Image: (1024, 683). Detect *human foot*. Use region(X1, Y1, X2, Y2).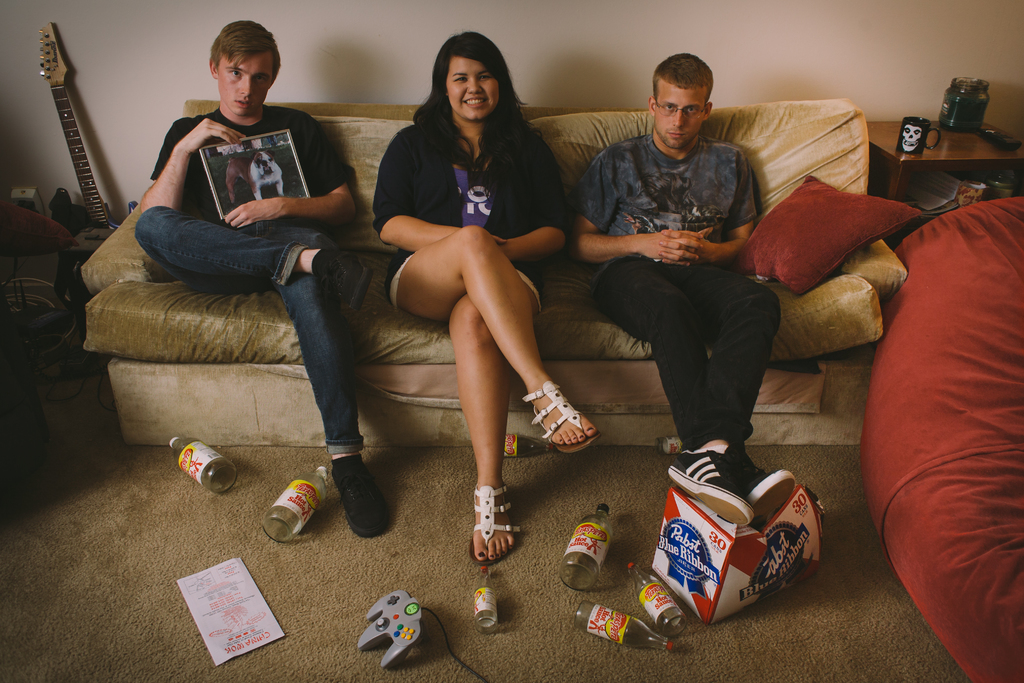
region(465, 473, 516, 566).
